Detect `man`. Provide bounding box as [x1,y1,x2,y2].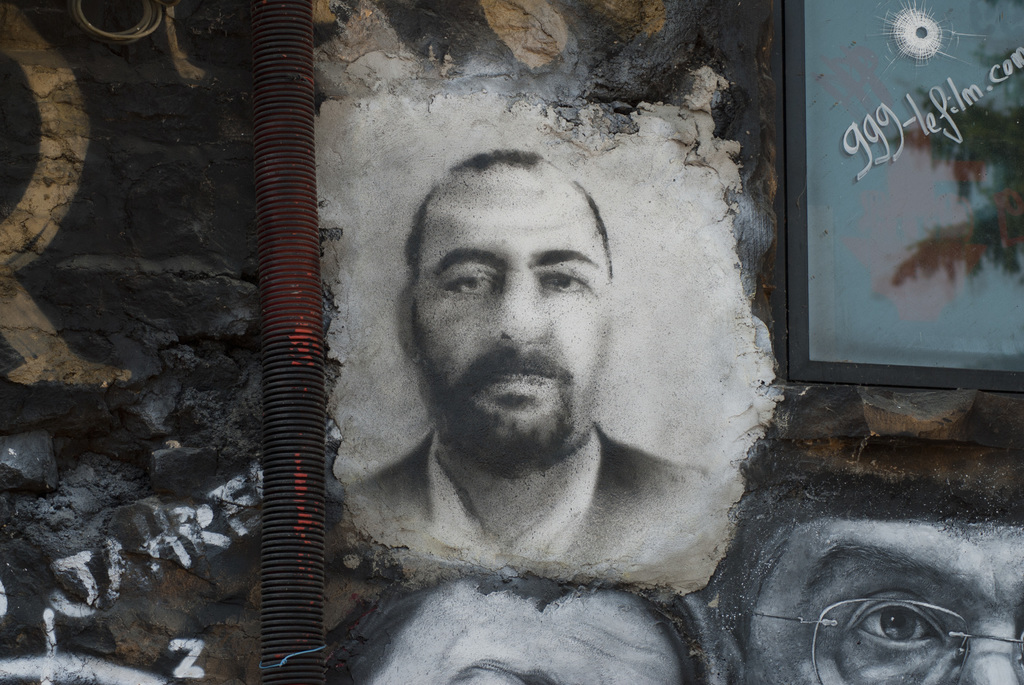
[340,108,705,623].
